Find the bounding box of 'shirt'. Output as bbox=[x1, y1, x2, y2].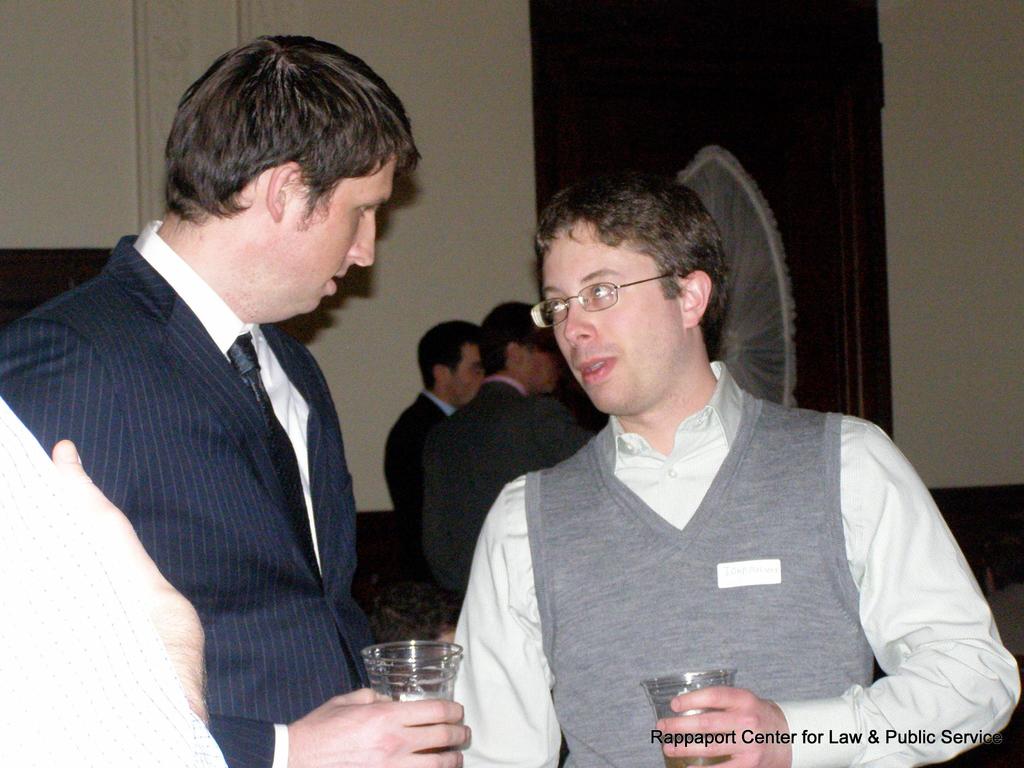
bbox=[138, 211, 337, 735].
